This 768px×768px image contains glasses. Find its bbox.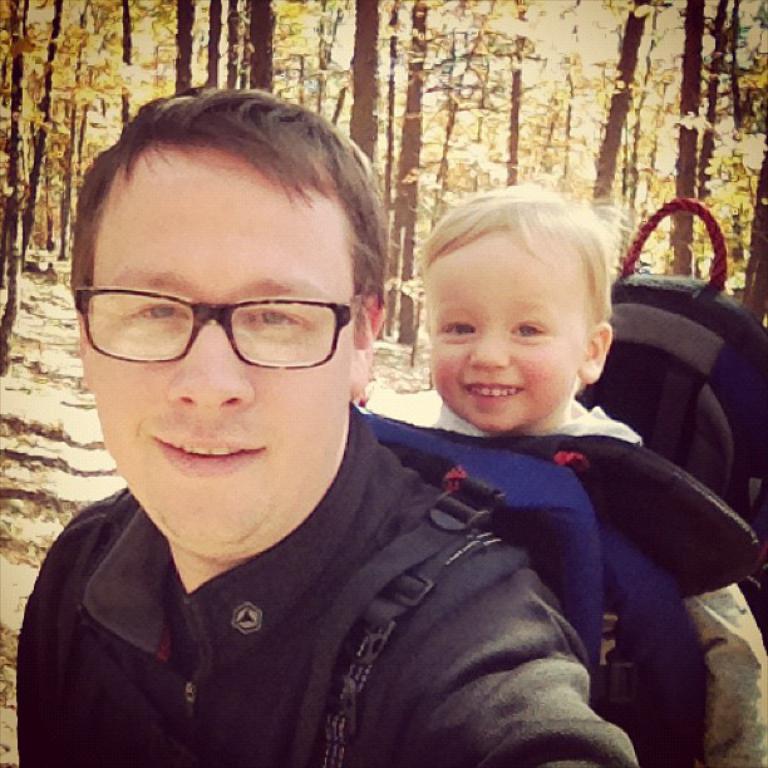
[left=72, top=285, right=368, bottom=379].
